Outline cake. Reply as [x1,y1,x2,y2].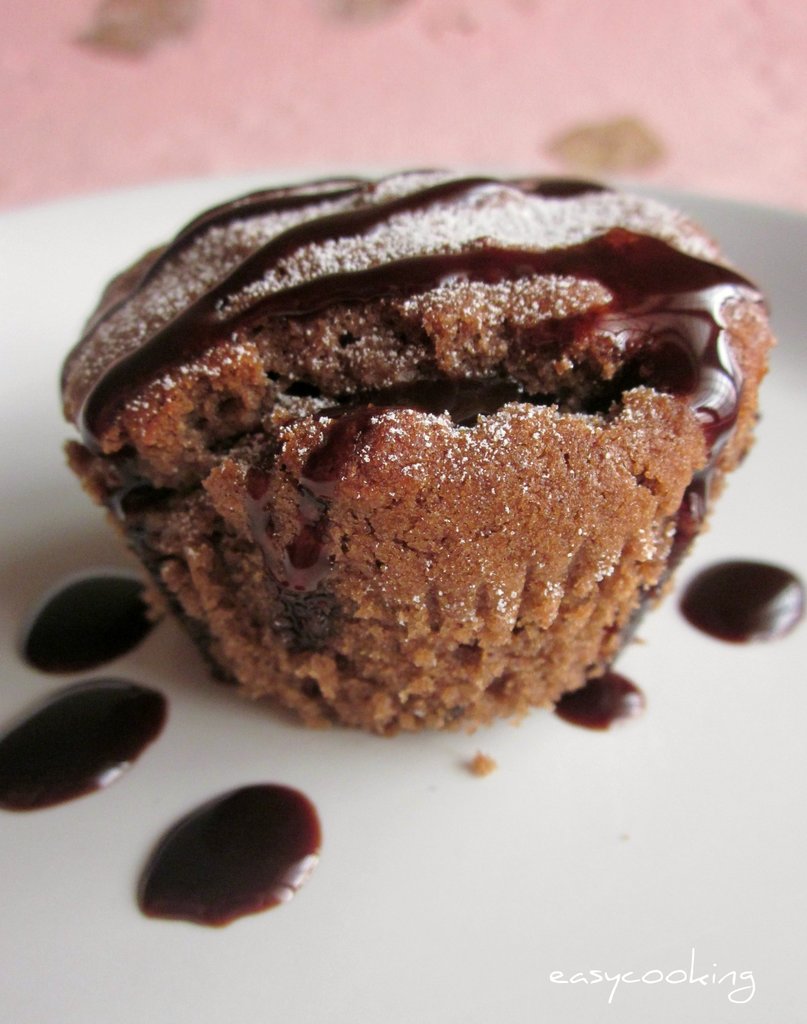
[51,166,774,733].
